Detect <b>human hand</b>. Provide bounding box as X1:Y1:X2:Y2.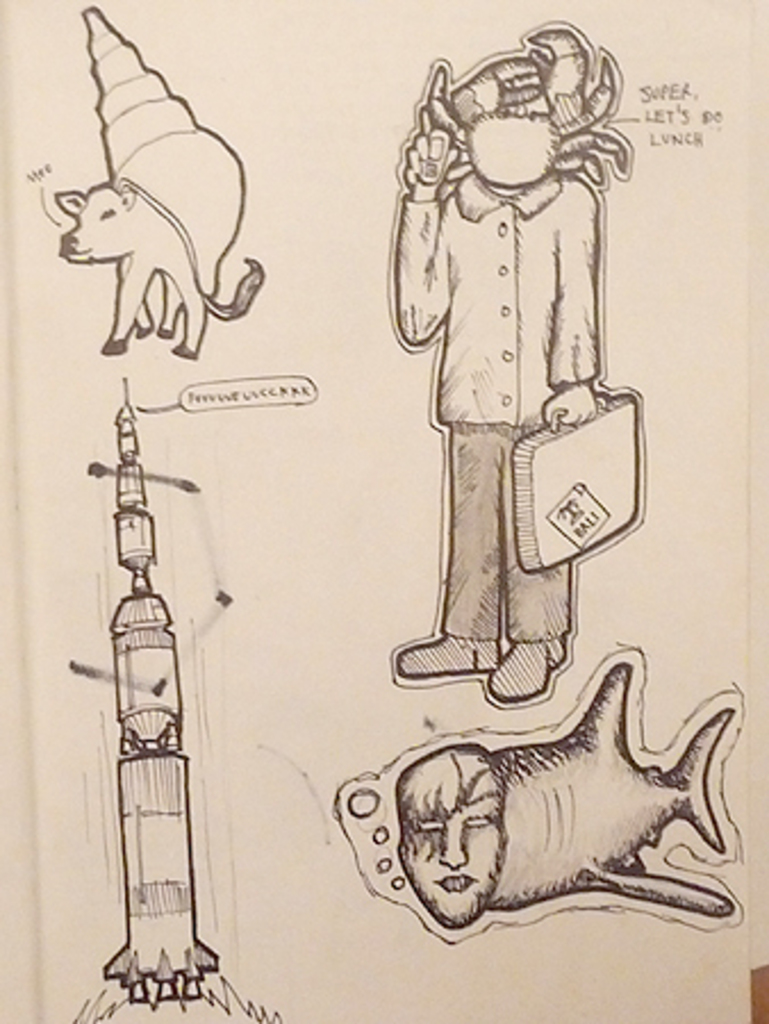
541:382:601:426.
